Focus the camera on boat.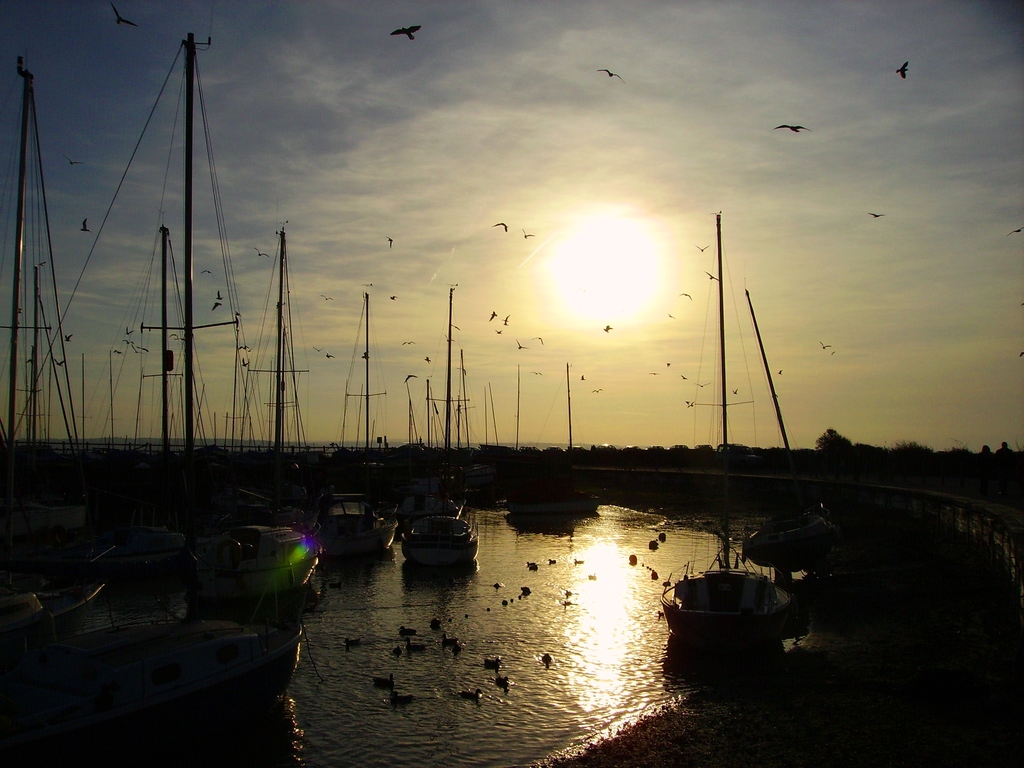
Focus region: [658, 212, 787, 654].
